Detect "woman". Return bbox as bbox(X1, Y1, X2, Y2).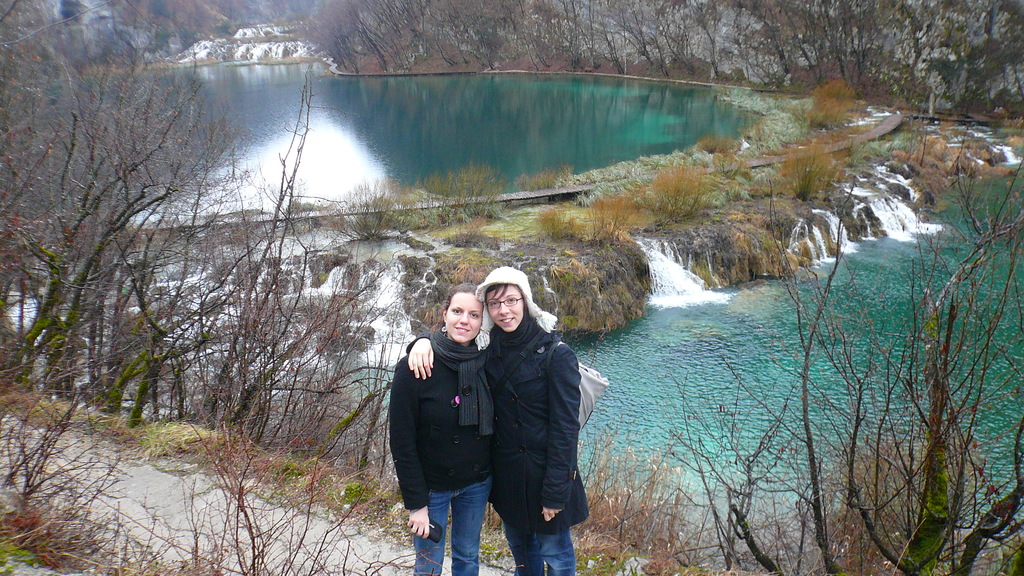
bbox(403, 266, 593, 575).
